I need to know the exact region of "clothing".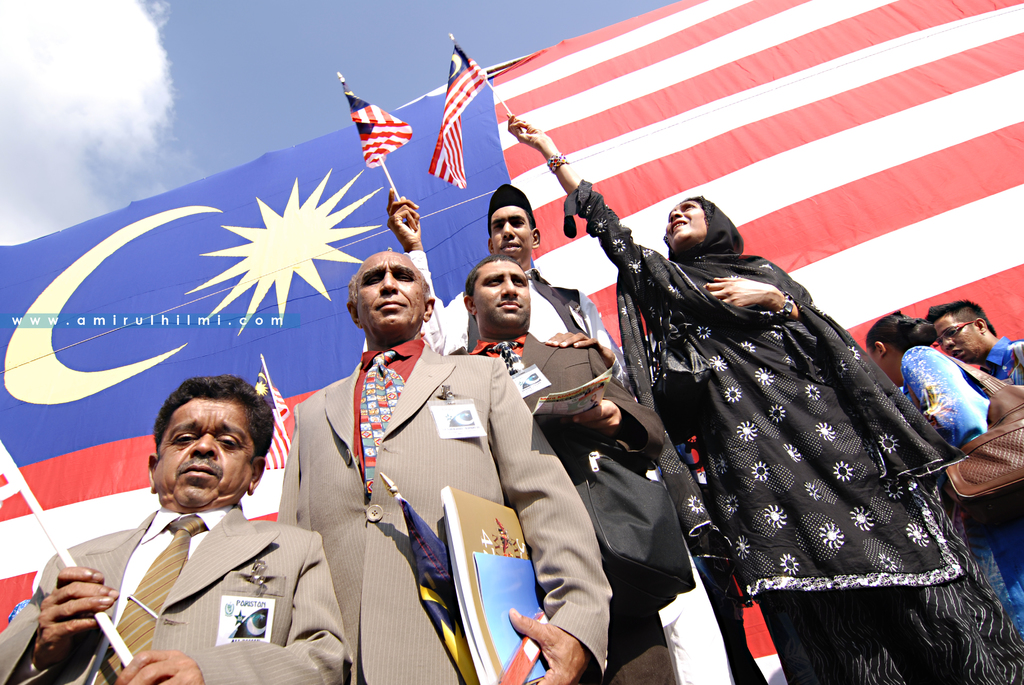
Region: box=[531, 200, 1023, 683].
